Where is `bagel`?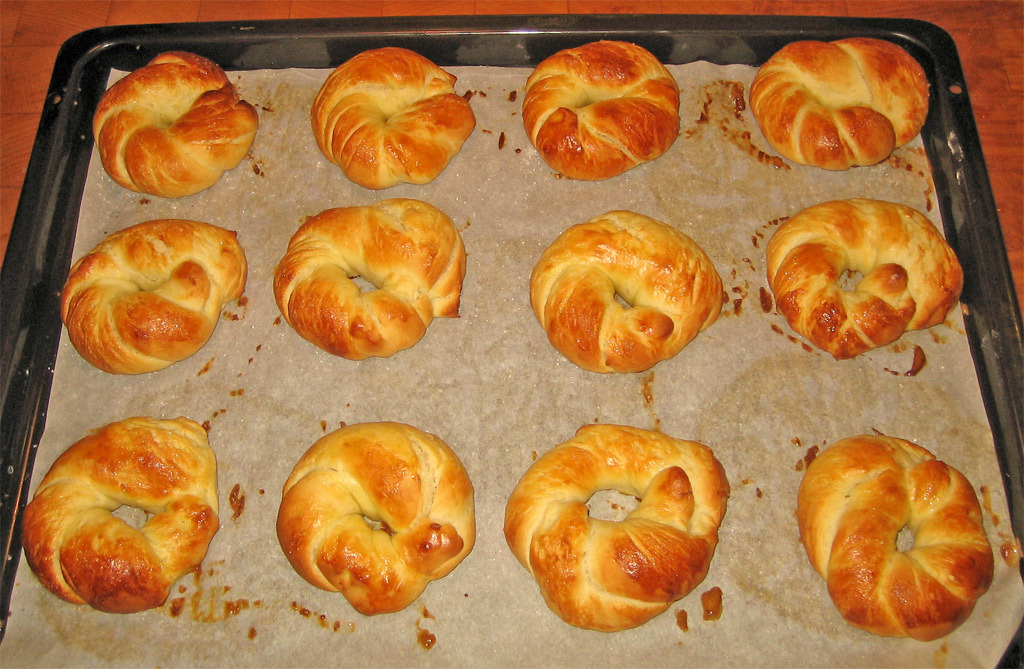
x1=13, y1=409, x2=225, y2=627.
